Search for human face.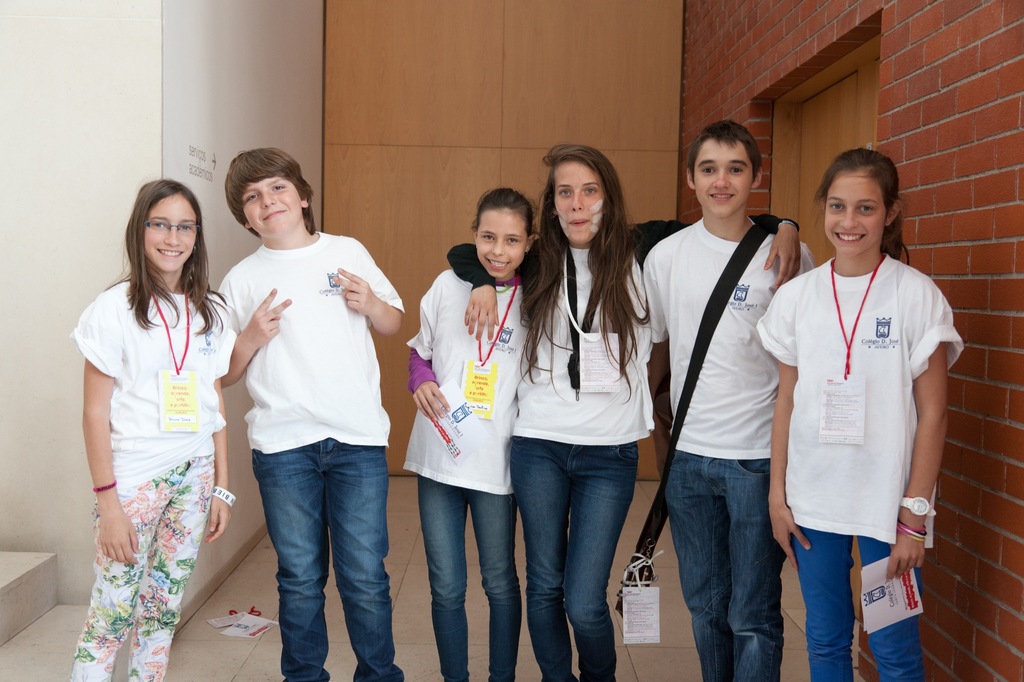
Found at crop(235, 176, 305, 235).
